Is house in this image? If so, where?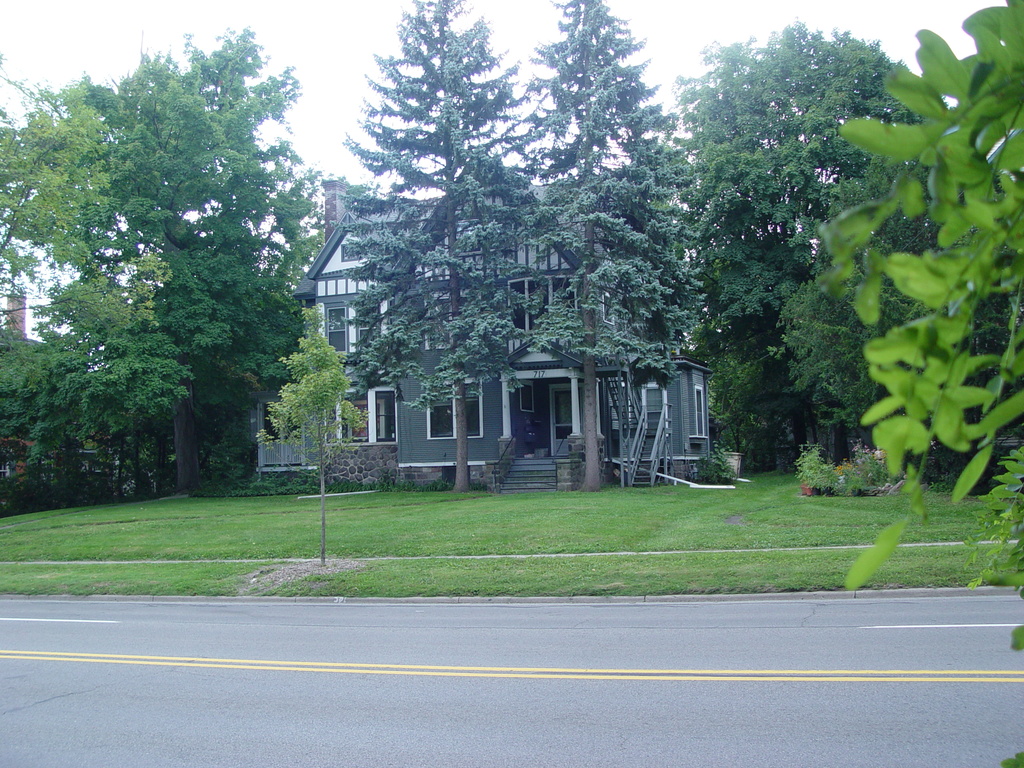
Yes, at (246, 177, 713, 494).
